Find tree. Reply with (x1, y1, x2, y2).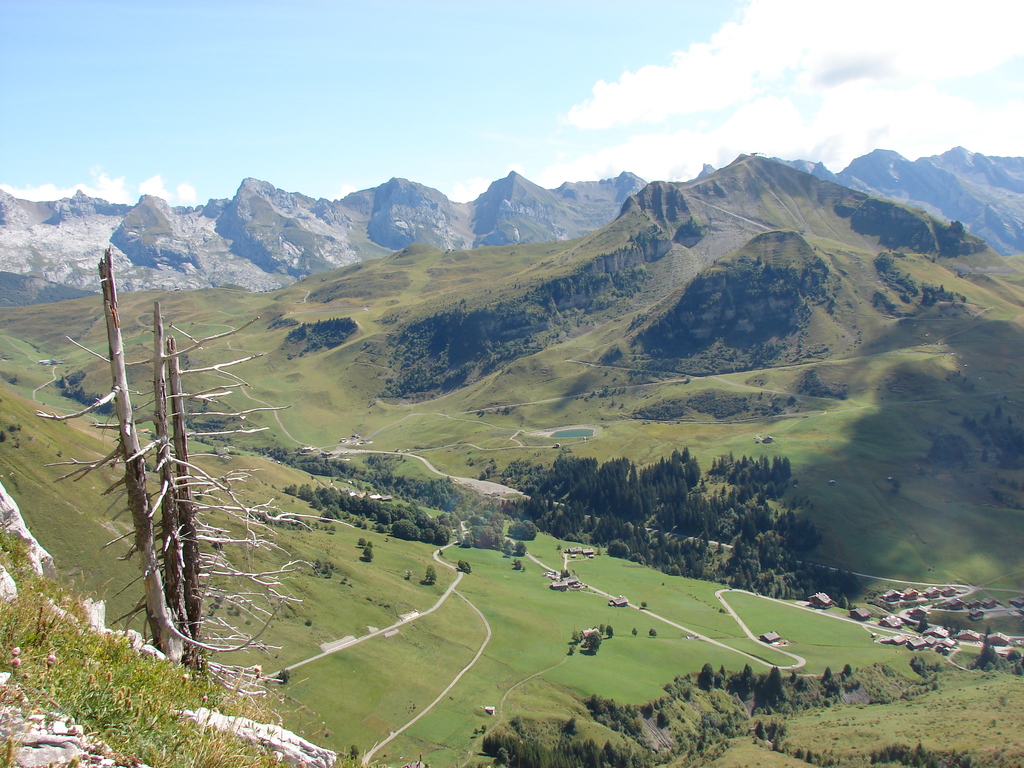
(647, 627, 657, 639).
